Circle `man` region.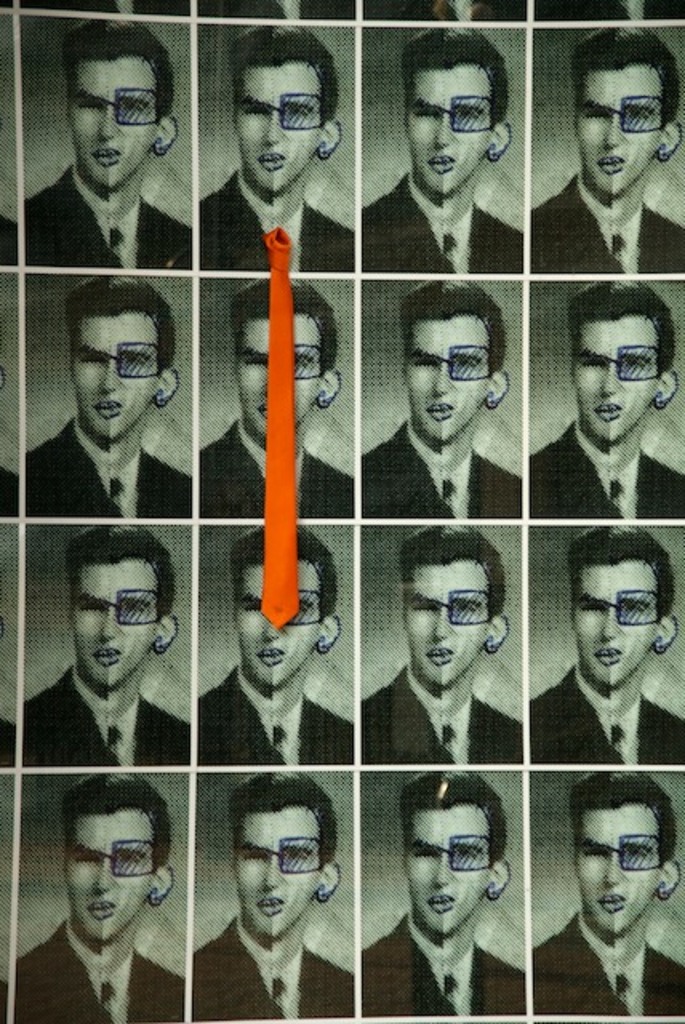
Region: {"x1": 531, "y1": 27, "x2": 683, "y2": 274}.
